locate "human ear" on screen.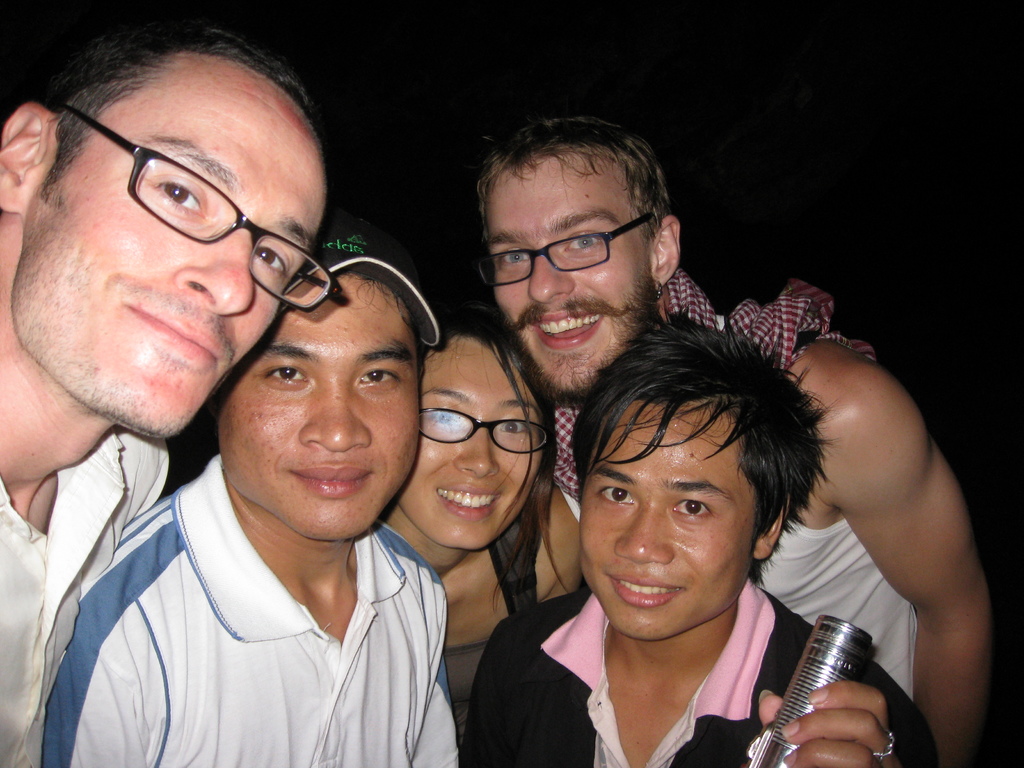
On screen at x1=755 y1=495 x2=791 y2=561.
